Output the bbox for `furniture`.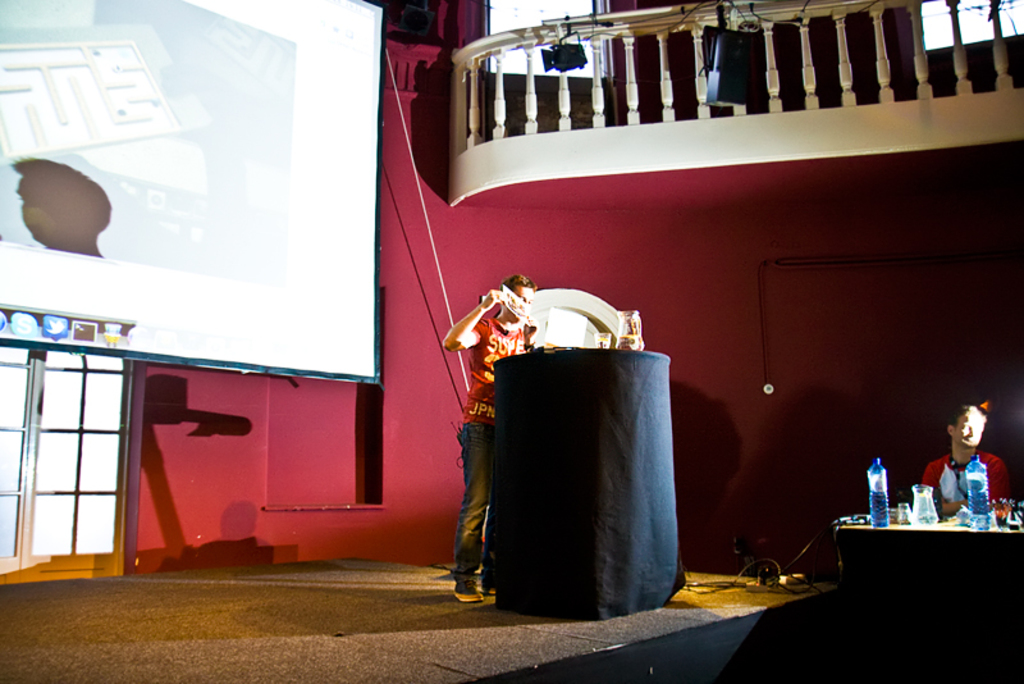
(837, 519, 1023, 546).
